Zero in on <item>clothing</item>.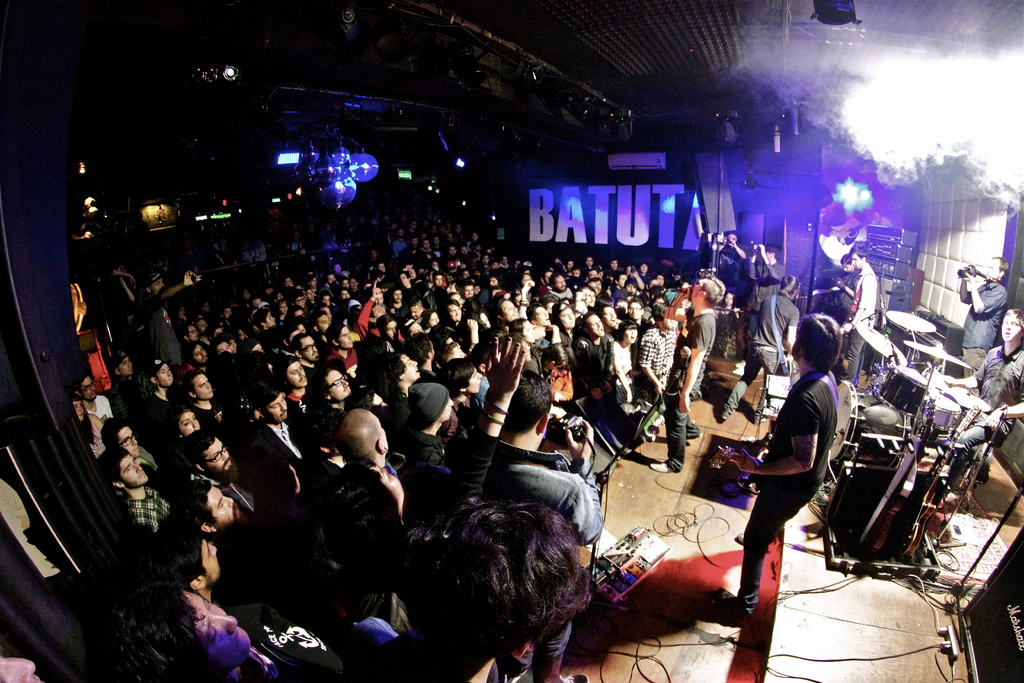
Zeroed in: bbox=[733, 362, 839, 593].
